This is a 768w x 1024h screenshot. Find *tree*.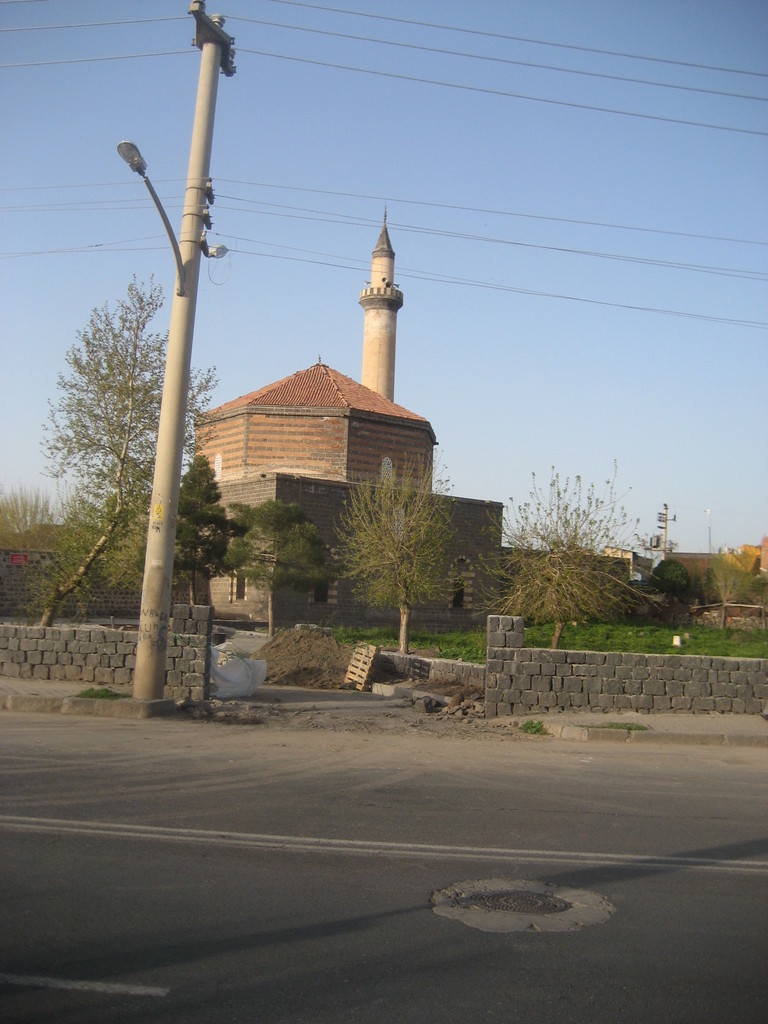
Bounding box: x1=497 y1=463 x2=665 y2=641.
